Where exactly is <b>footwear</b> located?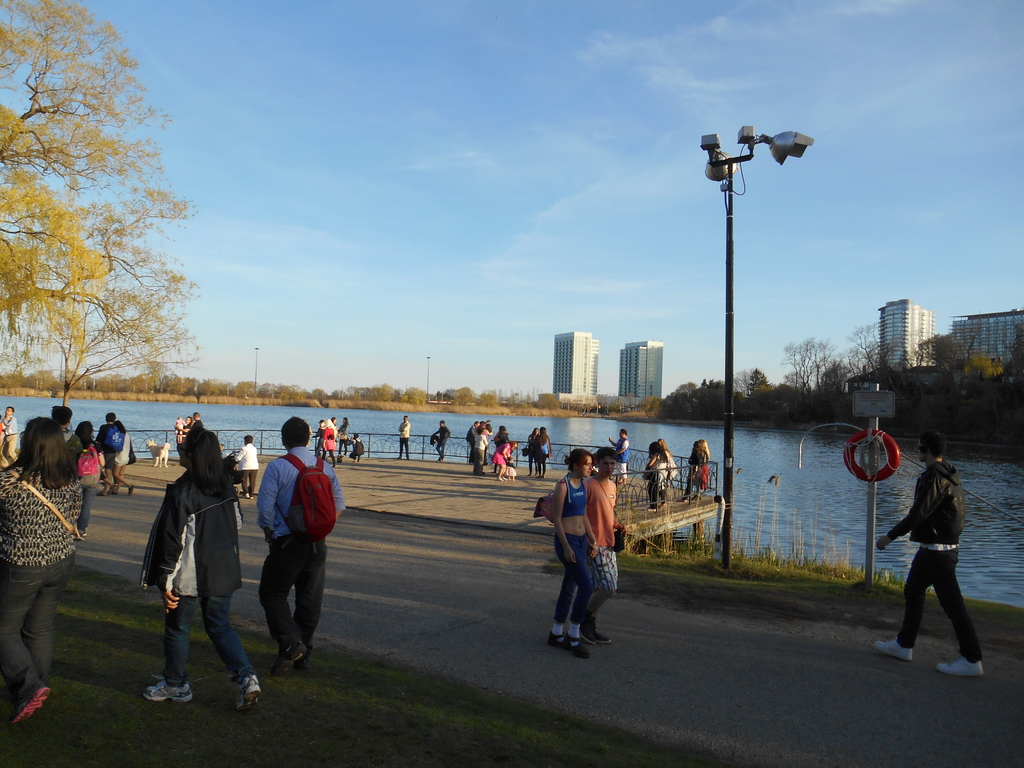
Its bounding box is box=[580, 611, 596, 643].
